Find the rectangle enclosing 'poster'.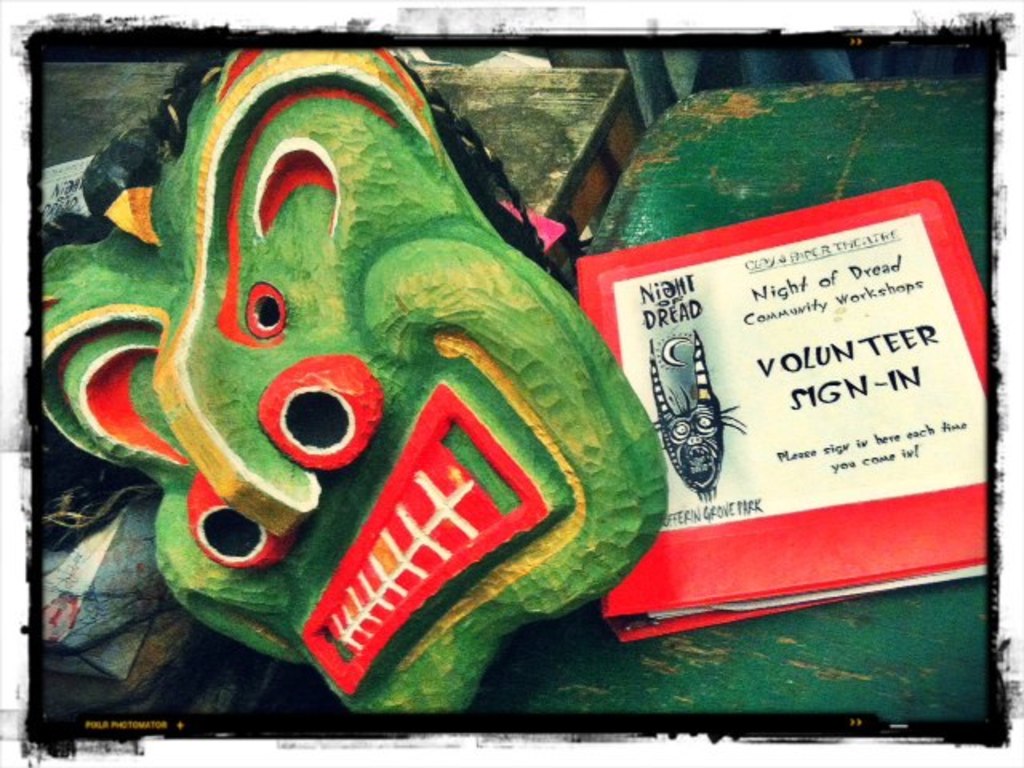
[616,218,986,536].
